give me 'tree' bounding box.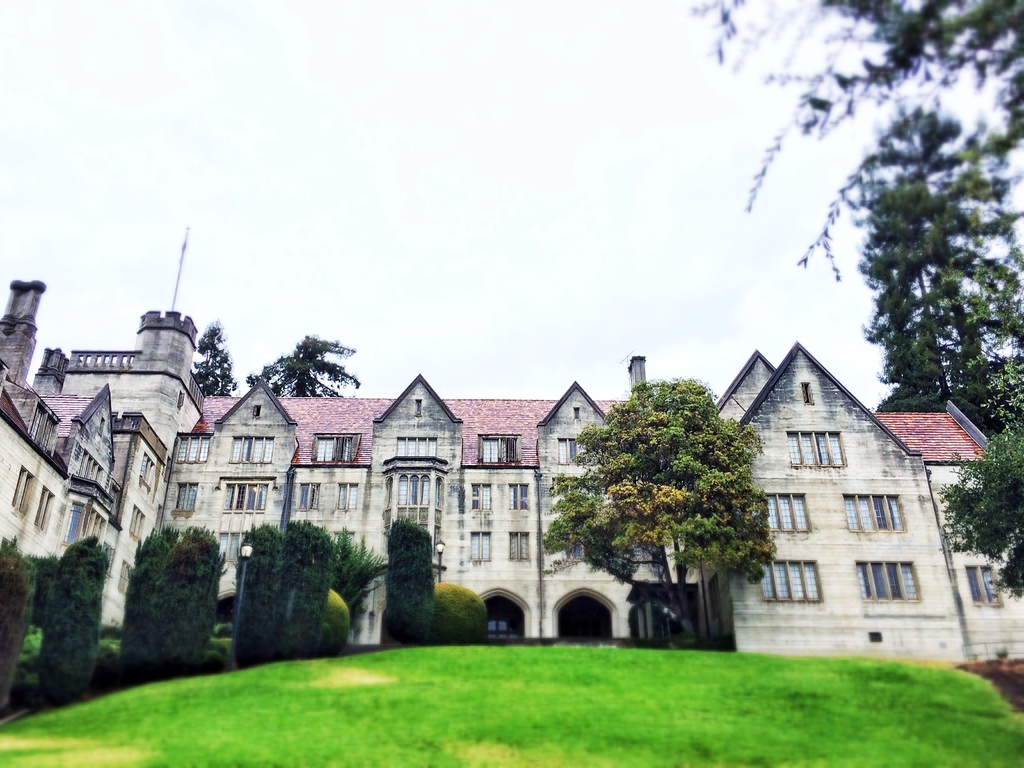
locate(230, 520, 282, 664).
